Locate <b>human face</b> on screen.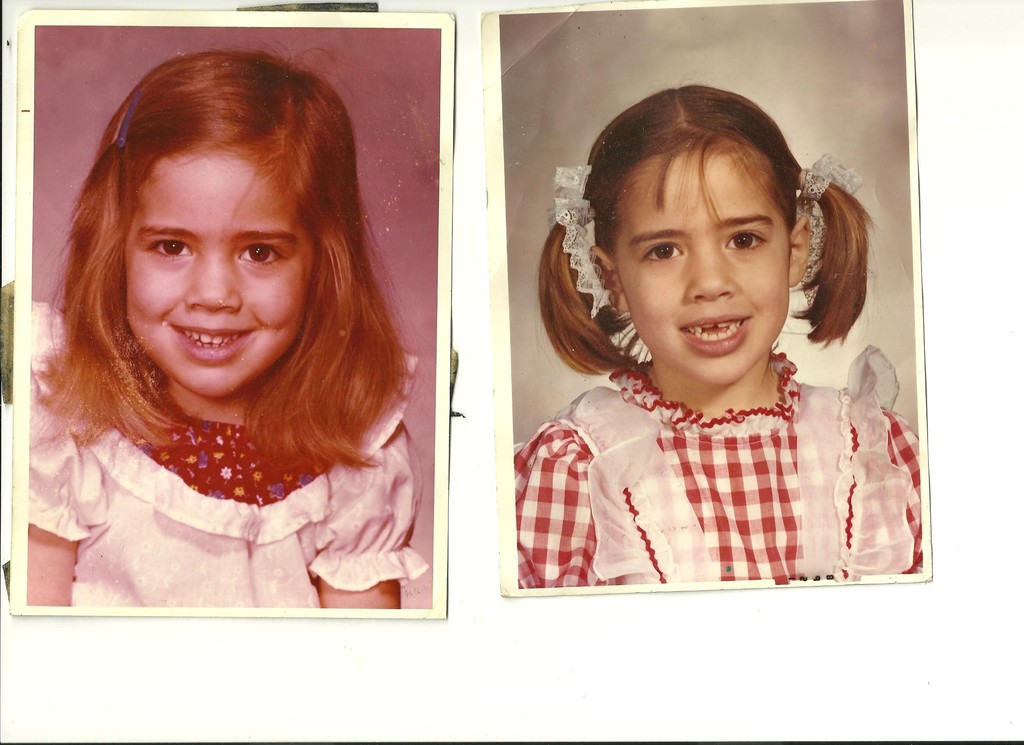
On screen at x1=609 y1=140 x2=788 y2=378.
